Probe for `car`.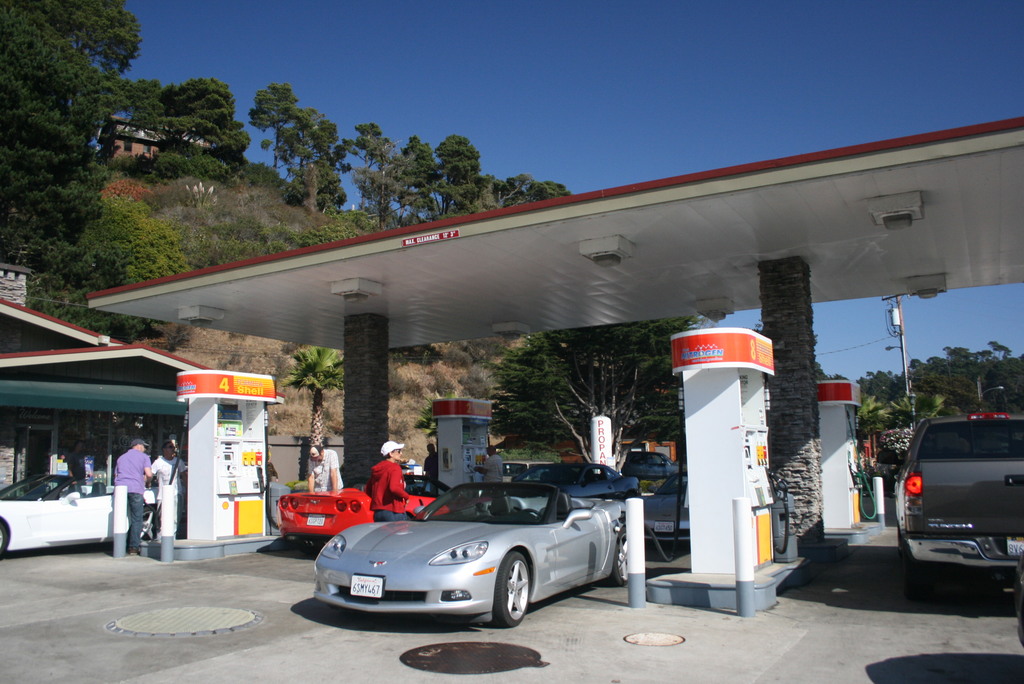
Probe result: pyautogui.locateOnScreen(621, 446, 678, 485).
